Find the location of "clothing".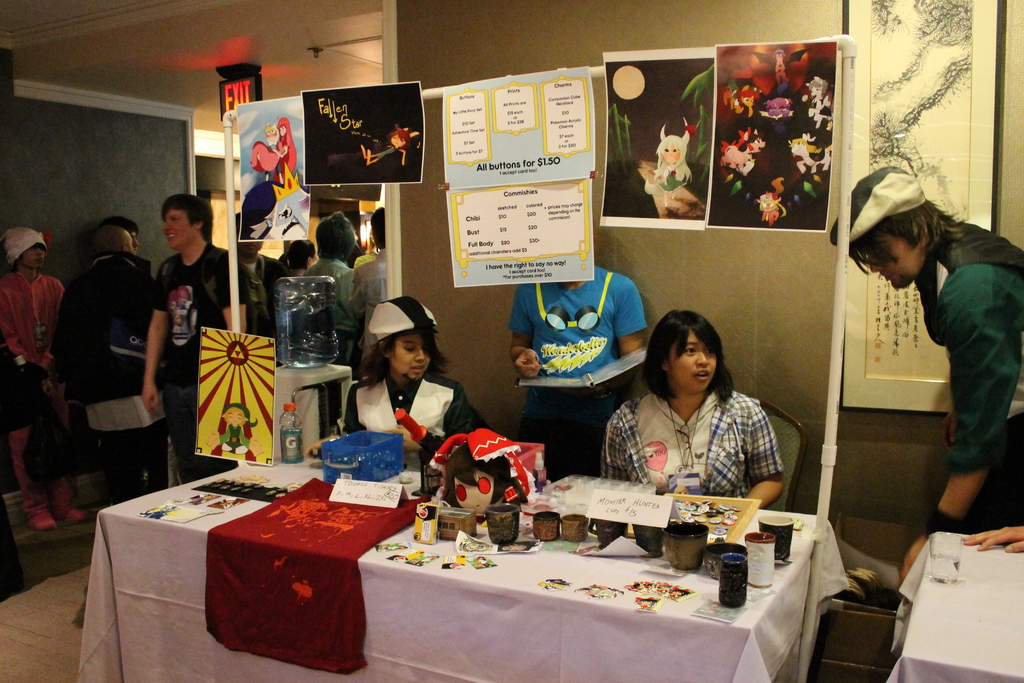
Location: box(152, 235, 246, 385).
